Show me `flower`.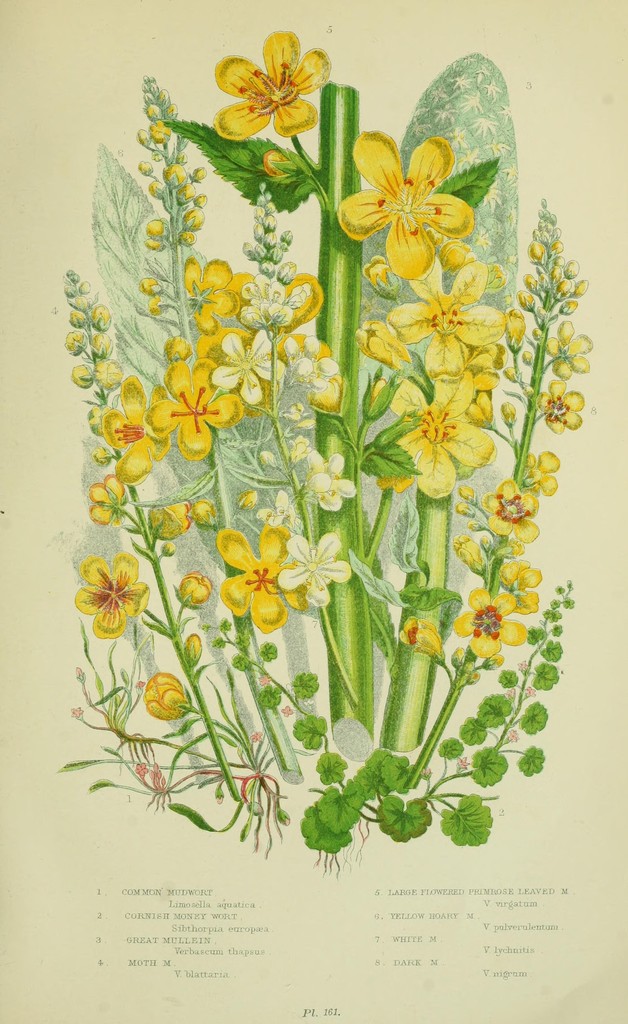
`flower` is here: x1=496 y1=562 x2=535 y2=612.
